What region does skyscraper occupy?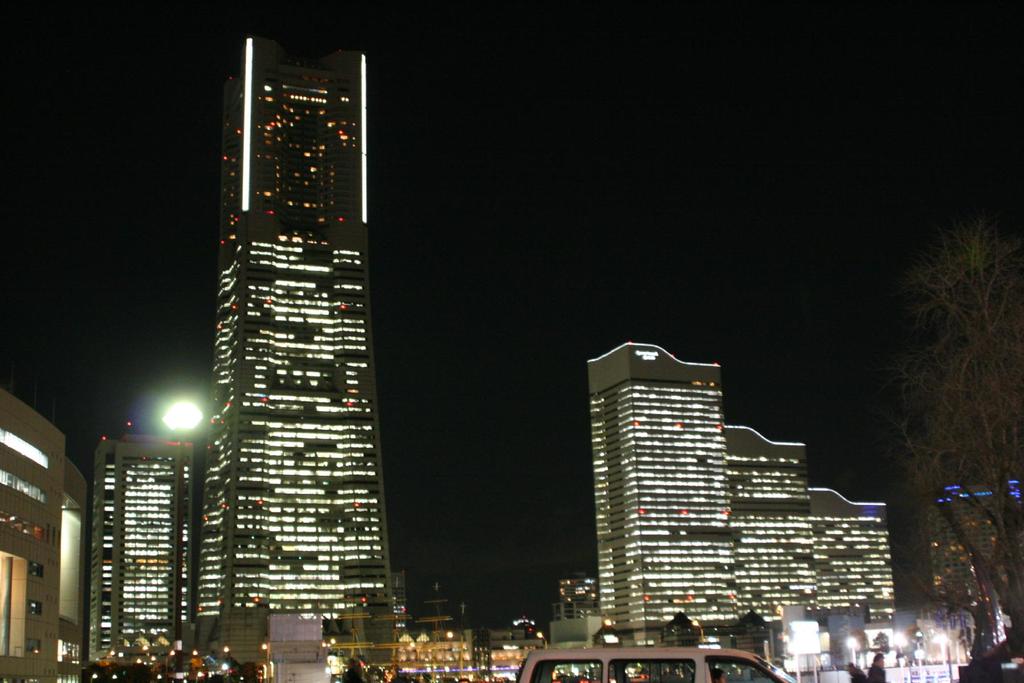
{"left": 195, "top": 33, "right": 399, "bottom": 623}.
